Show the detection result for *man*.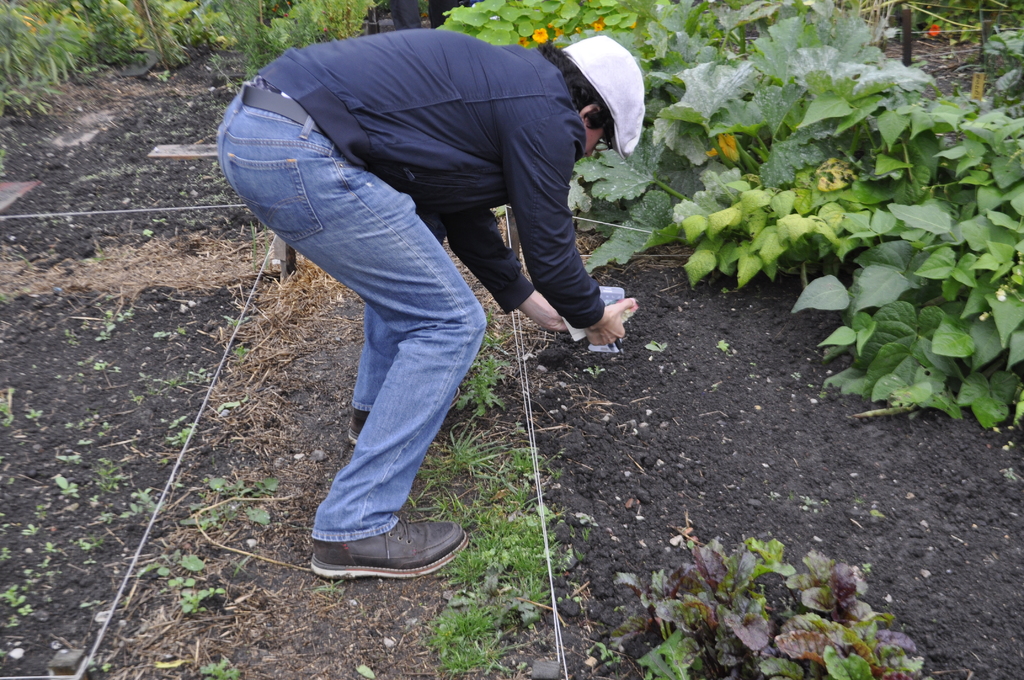
[x1=206, y1=0, x2=674, y2=573].
